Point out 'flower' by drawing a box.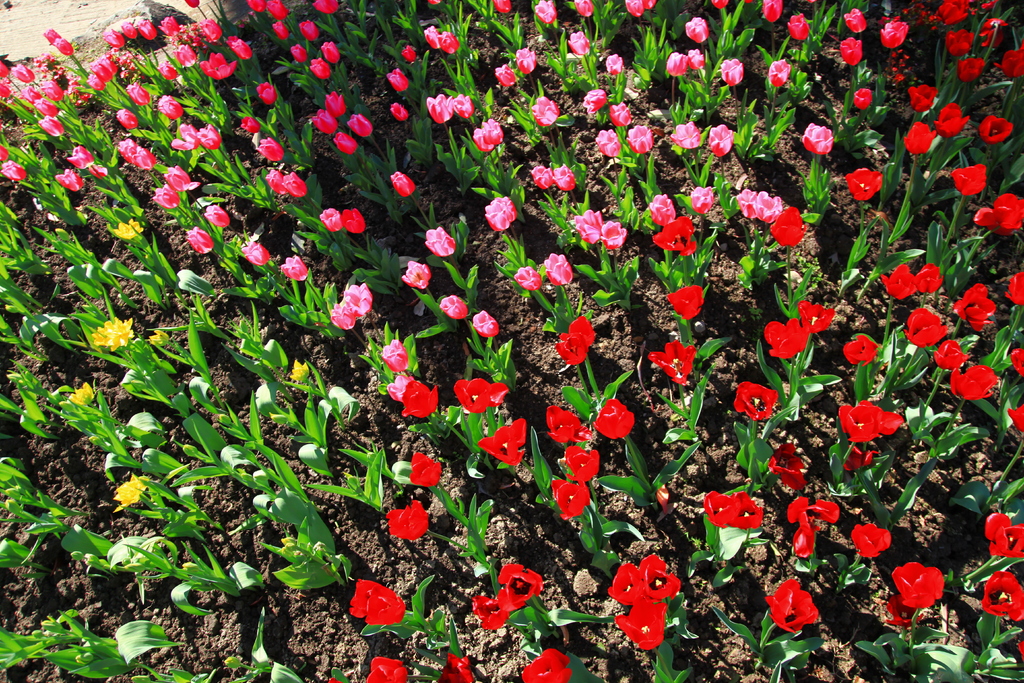
select_region(837, 400, 902, 440).
